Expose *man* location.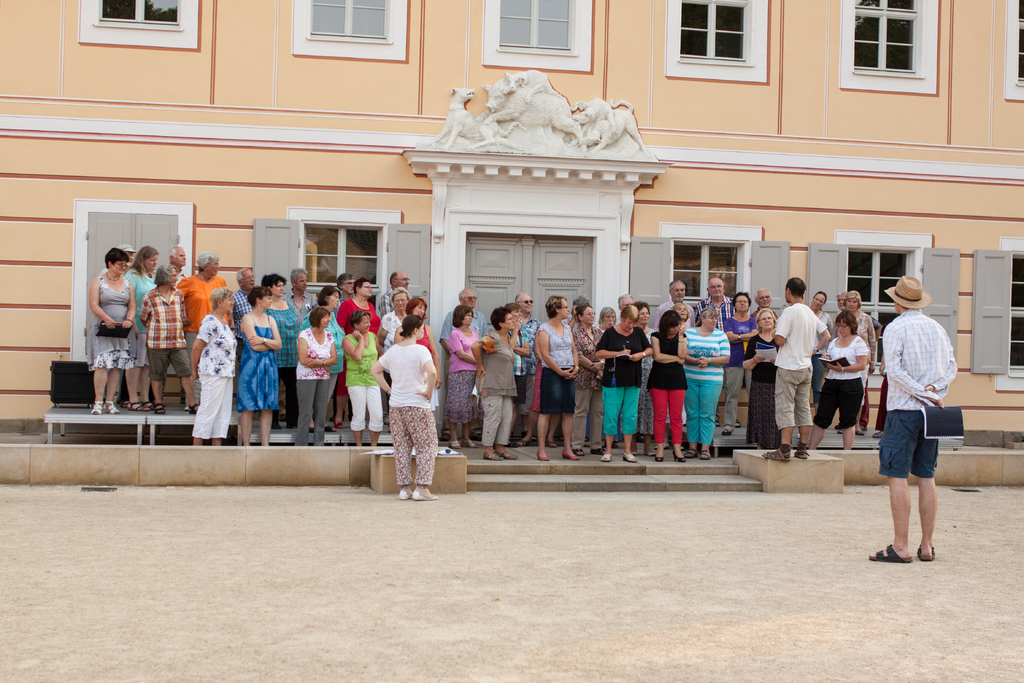
Exposed at [x1=877, y1=272, x2=966, y2=567].
